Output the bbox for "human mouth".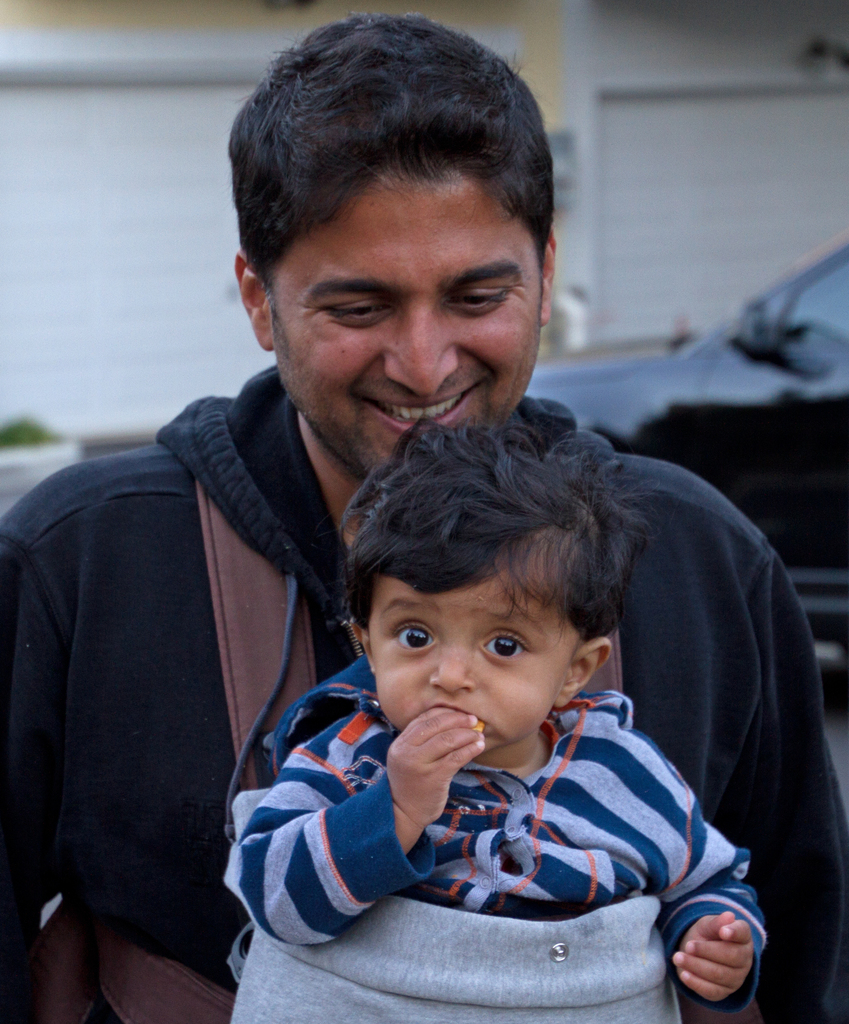
x1=420 y1=700 x2=491 y2=728.
